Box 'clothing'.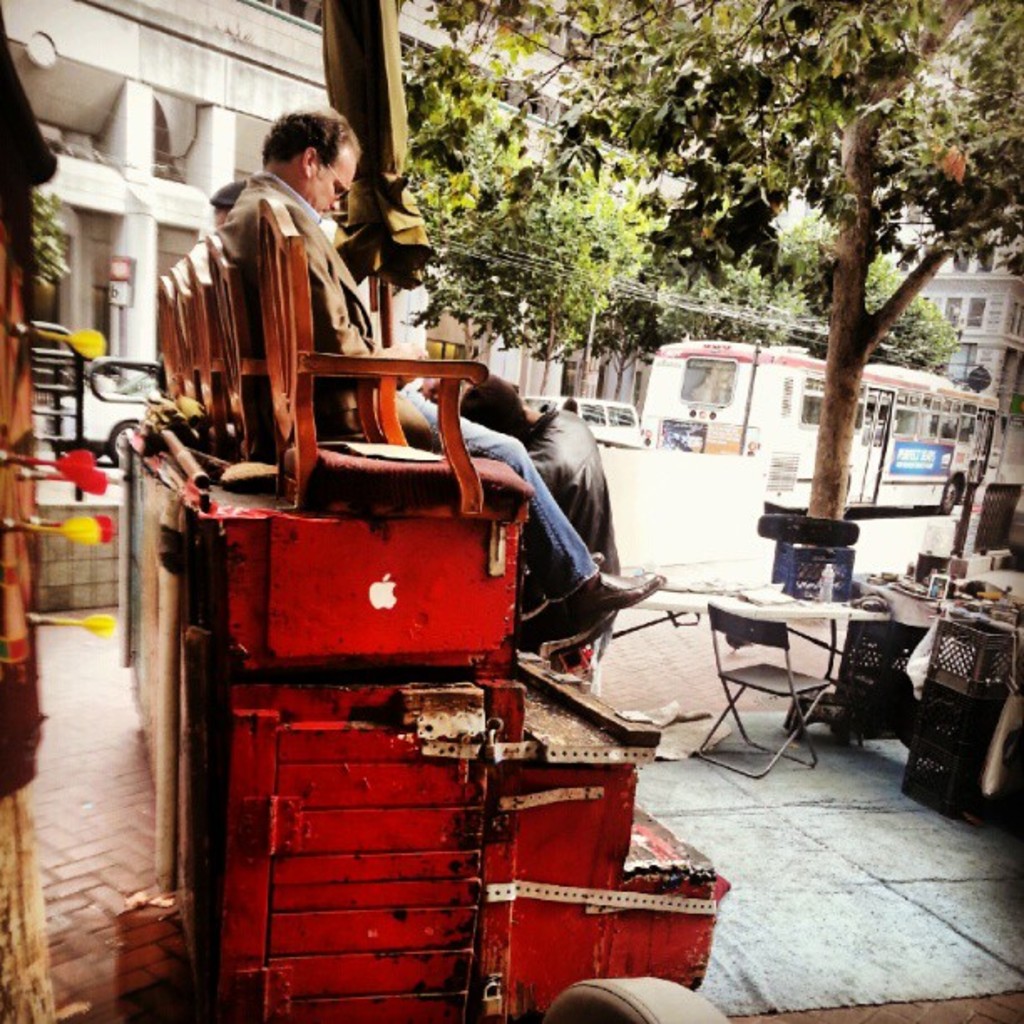
detection(207, 174, 423, 440).
